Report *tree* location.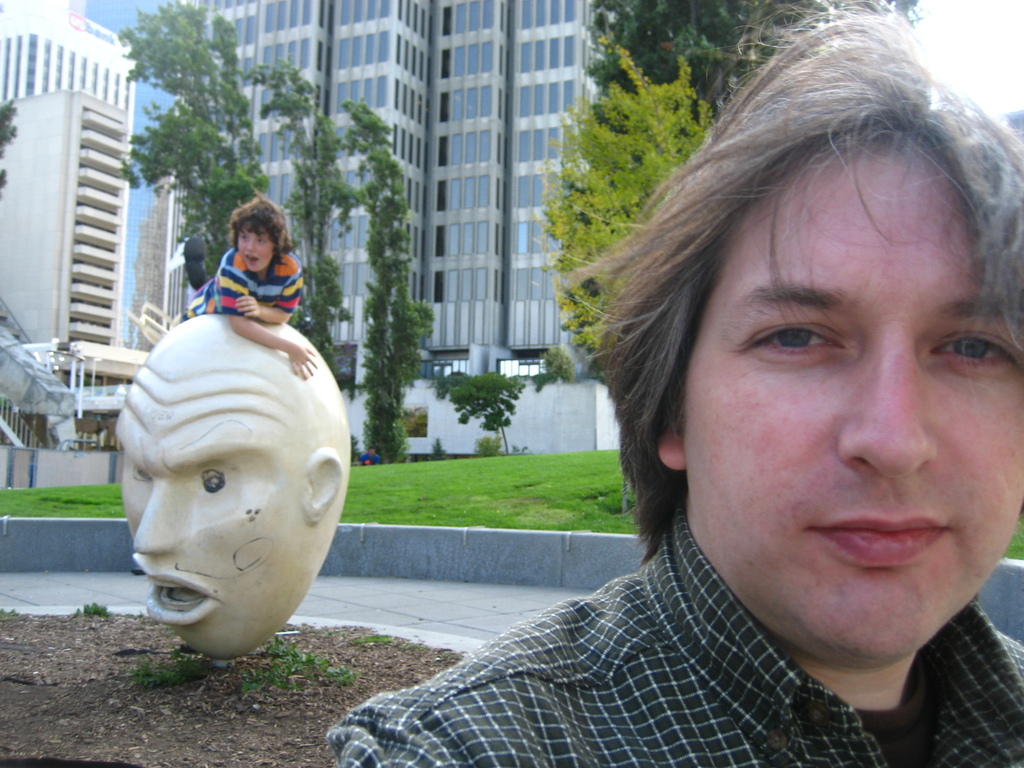
Report: select_region(431, 358, 525, 470).
